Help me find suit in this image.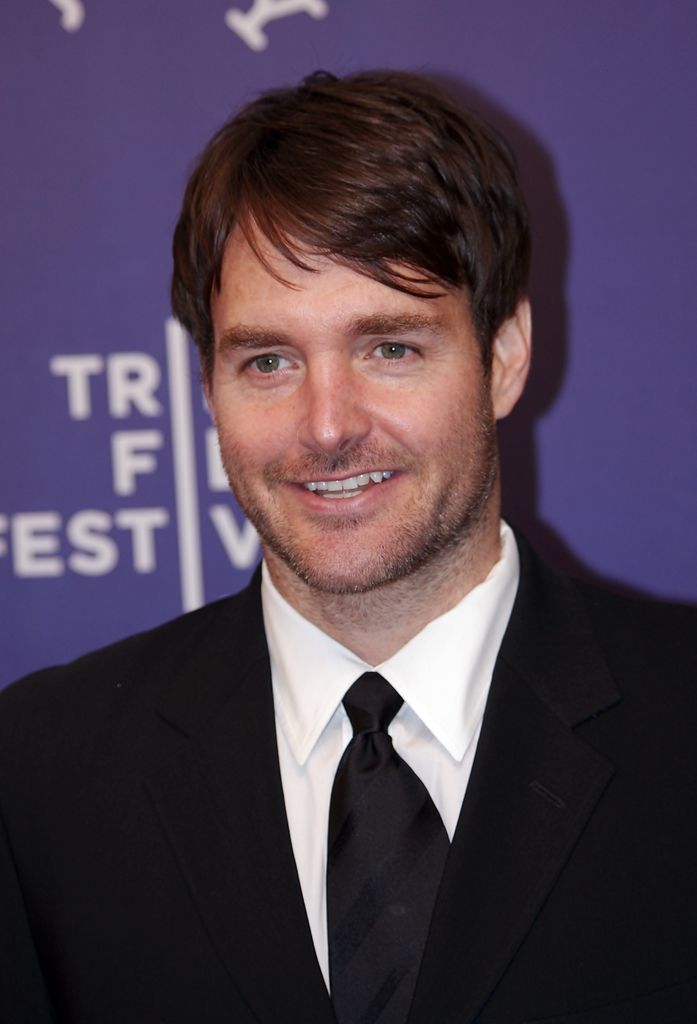
Found it: (0, 524, 696, 1023).
